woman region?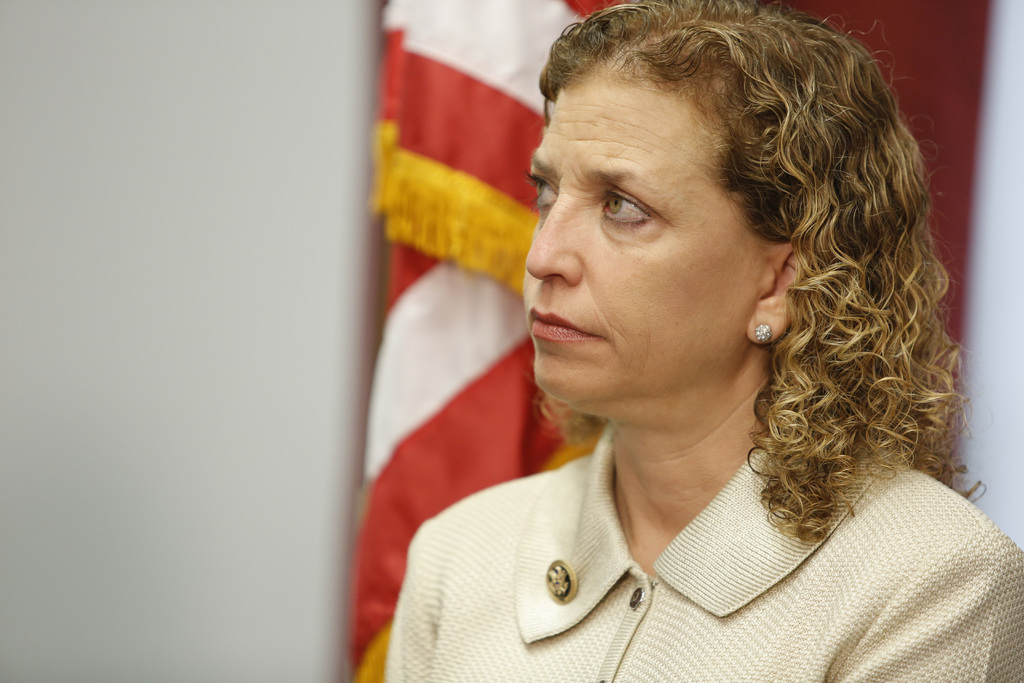
(x1=381, y1=11, x2=1000, y2=659)
